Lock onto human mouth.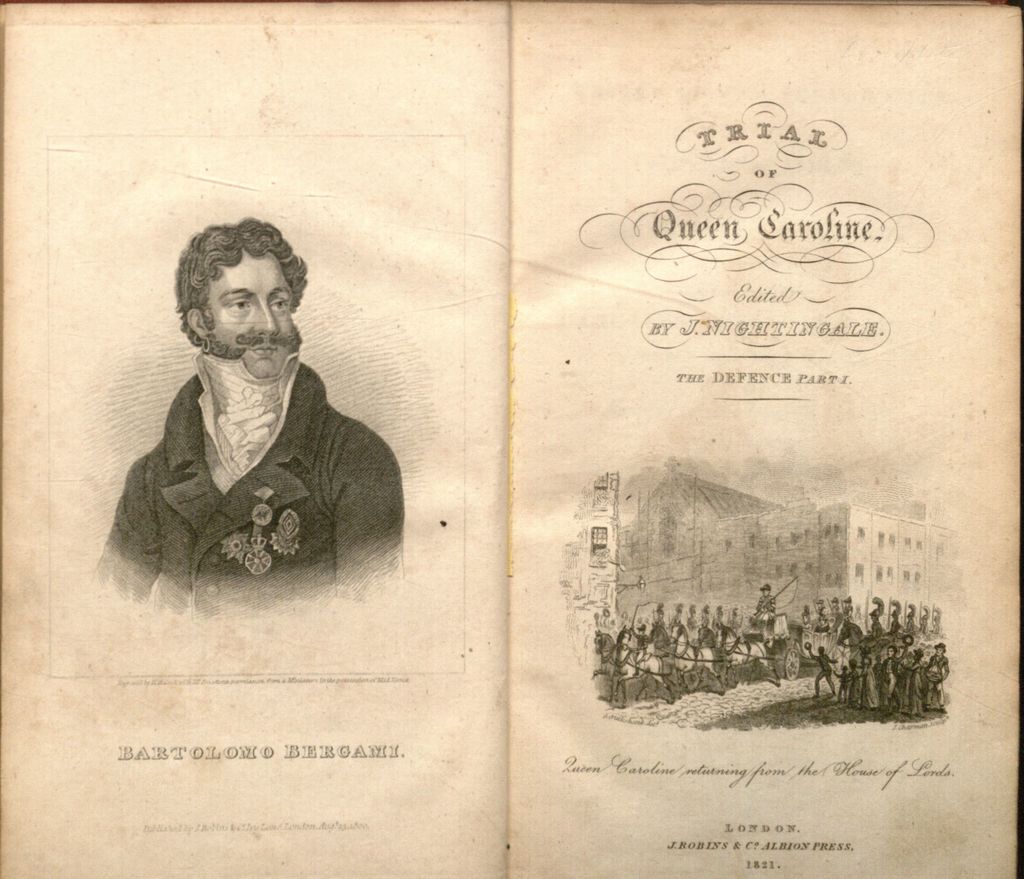
Locked: box=[246, 341, 276, 358].
